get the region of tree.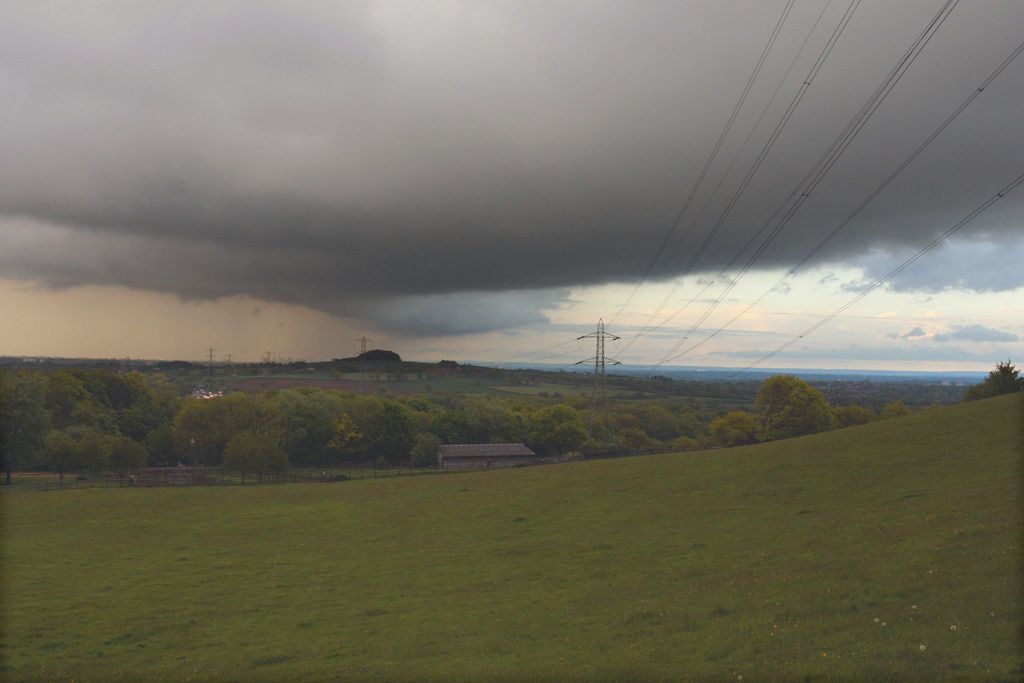
{"left": 609, "top": 388, "right": 640, "bottom": 454}.
